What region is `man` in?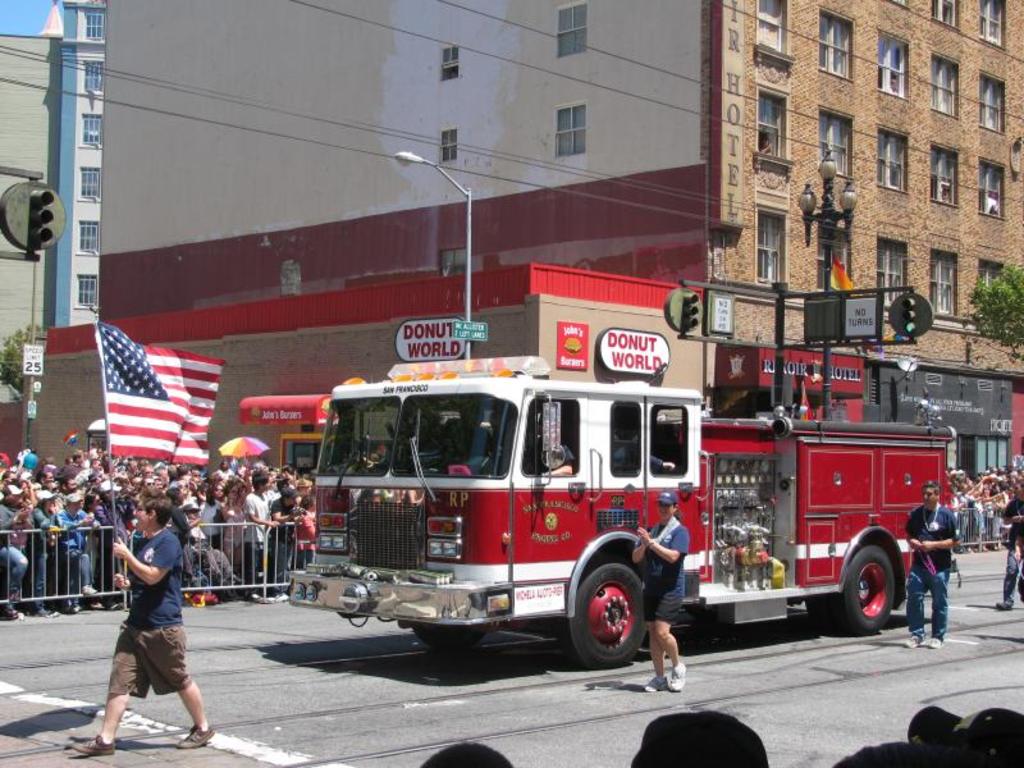
(631,488,689,690).
